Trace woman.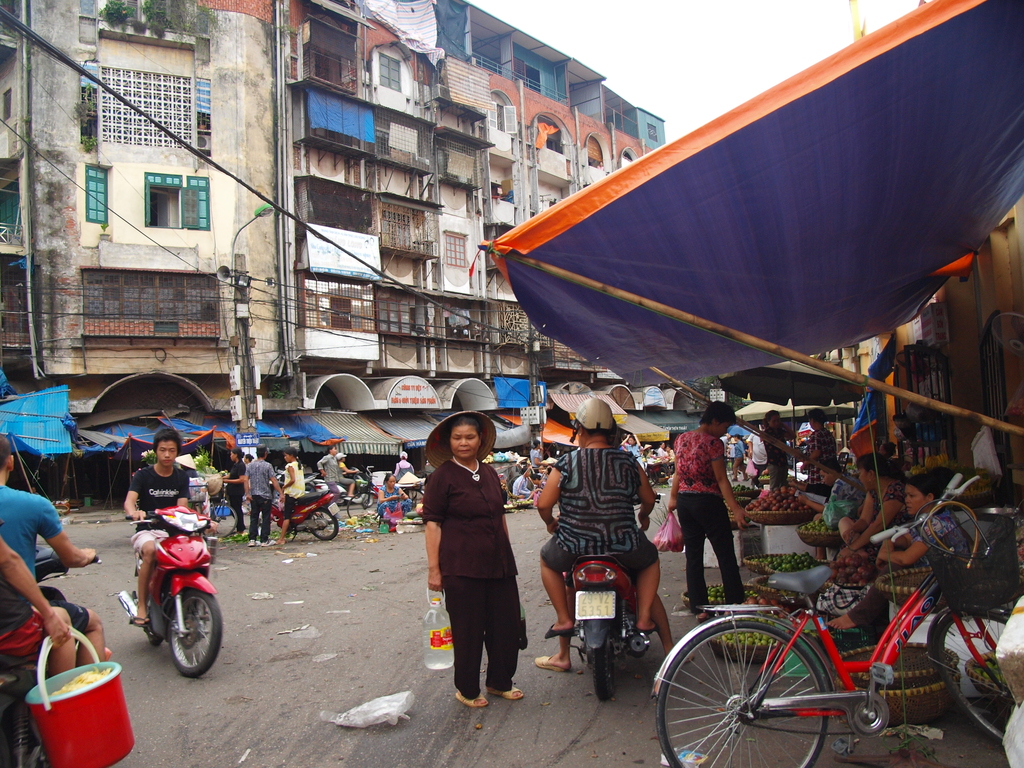
Traced to pyautogui.locateOnScreen(274, 436, 321, 541).
